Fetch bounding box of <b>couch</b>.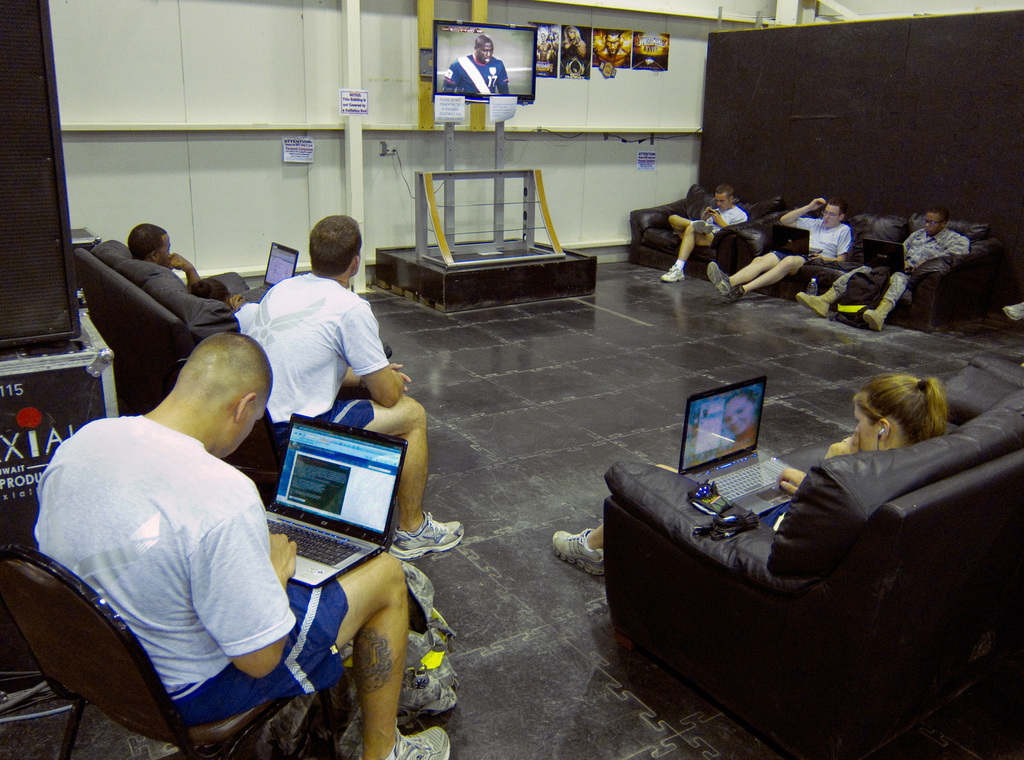
Bbox: 72/222/244/403.
